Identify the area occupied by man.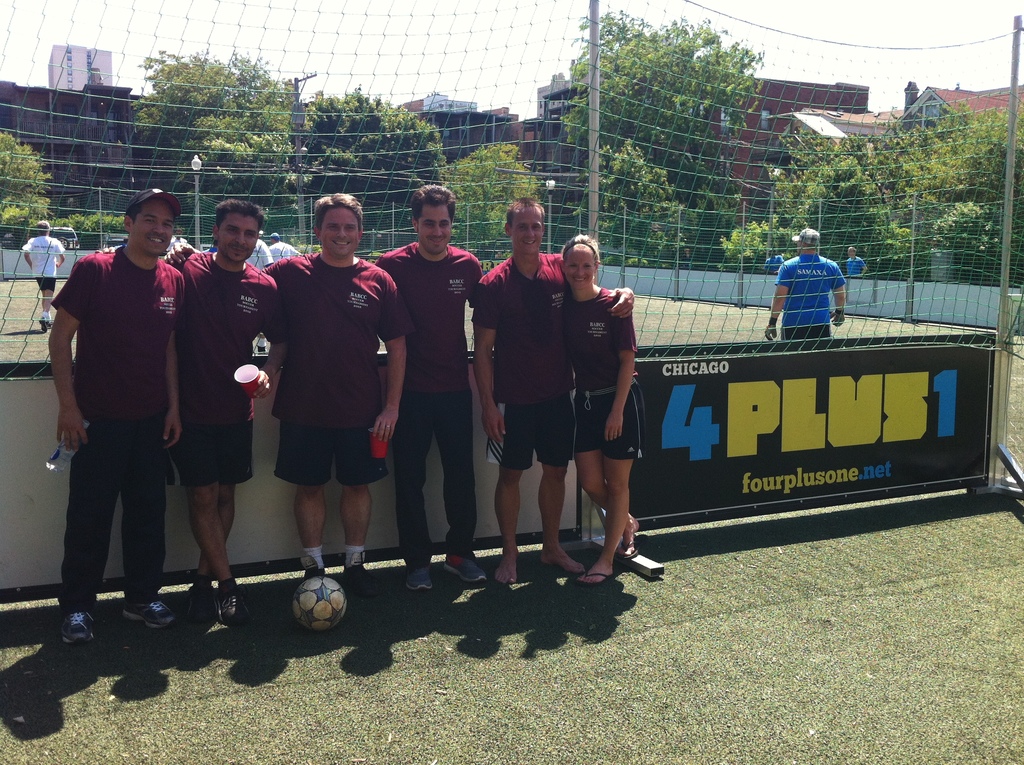
Area: [x1=246, y1=230, x2=276, y2=275].
